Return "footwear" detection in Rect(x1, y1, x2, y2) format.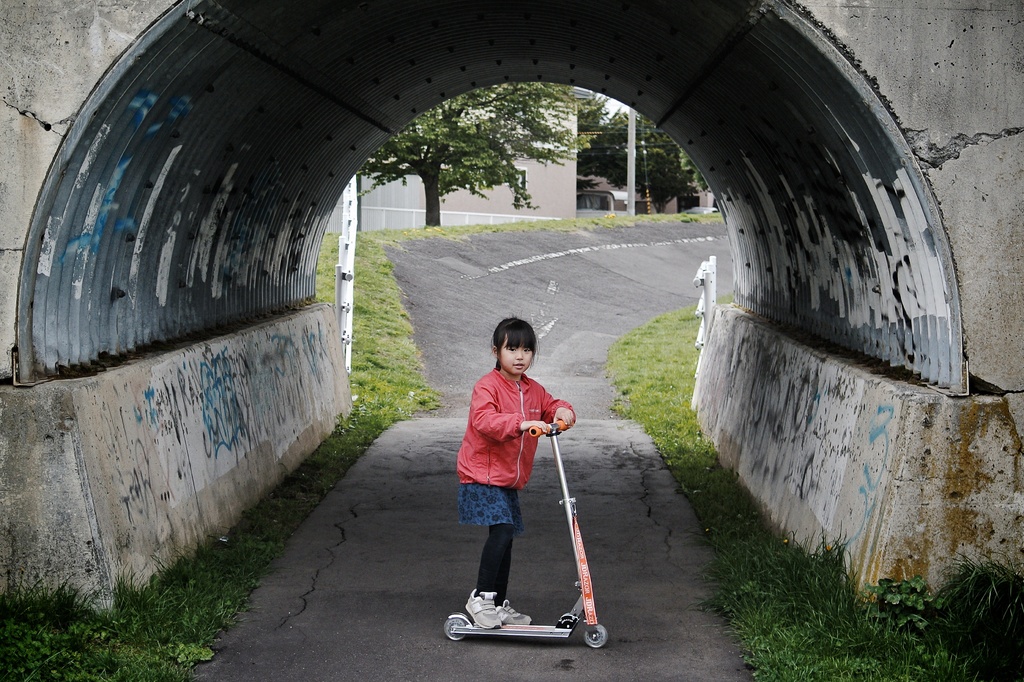
Rect(463, 591, 506, 629).
